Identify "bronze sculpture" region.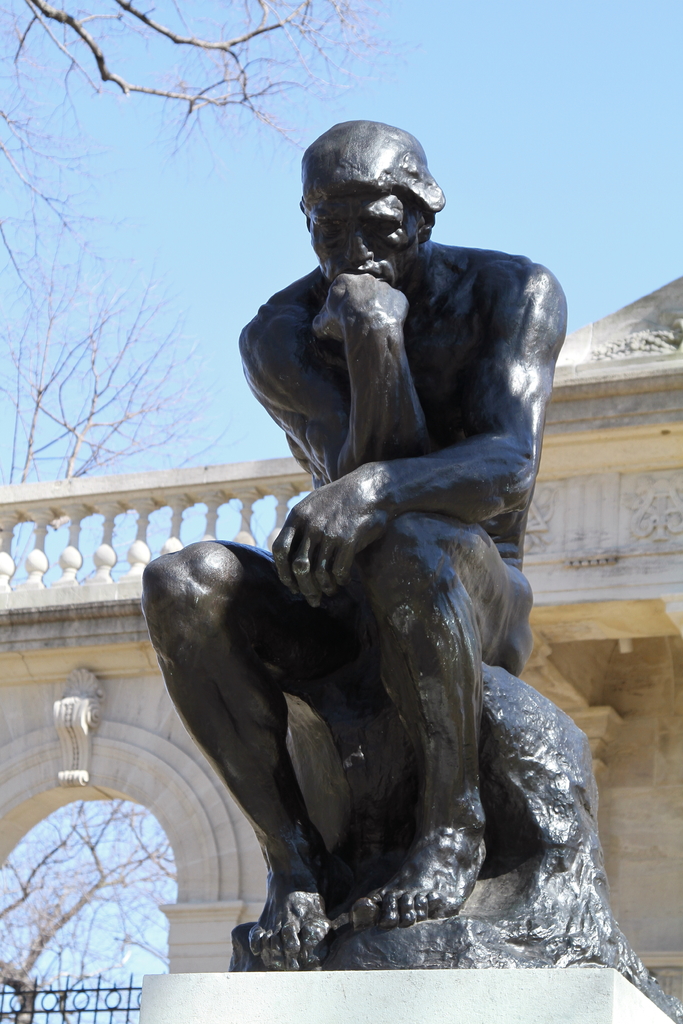
Region: 140/114/613/982.
